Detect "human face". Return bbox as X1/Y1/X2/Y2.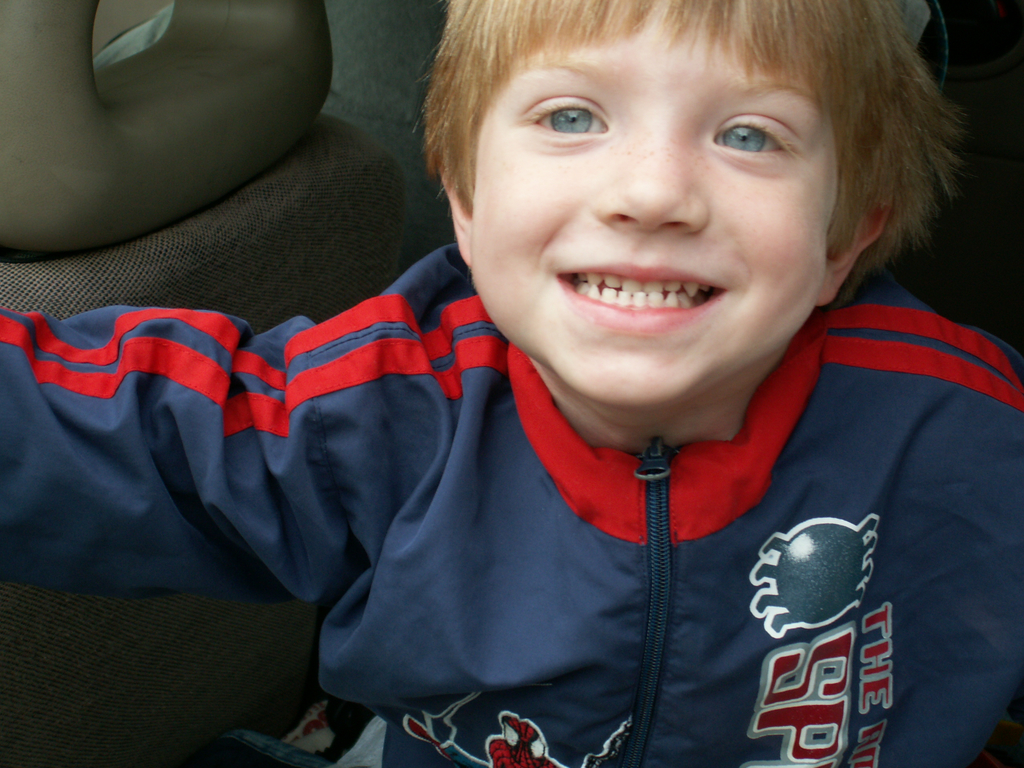
474/16/810/408.
